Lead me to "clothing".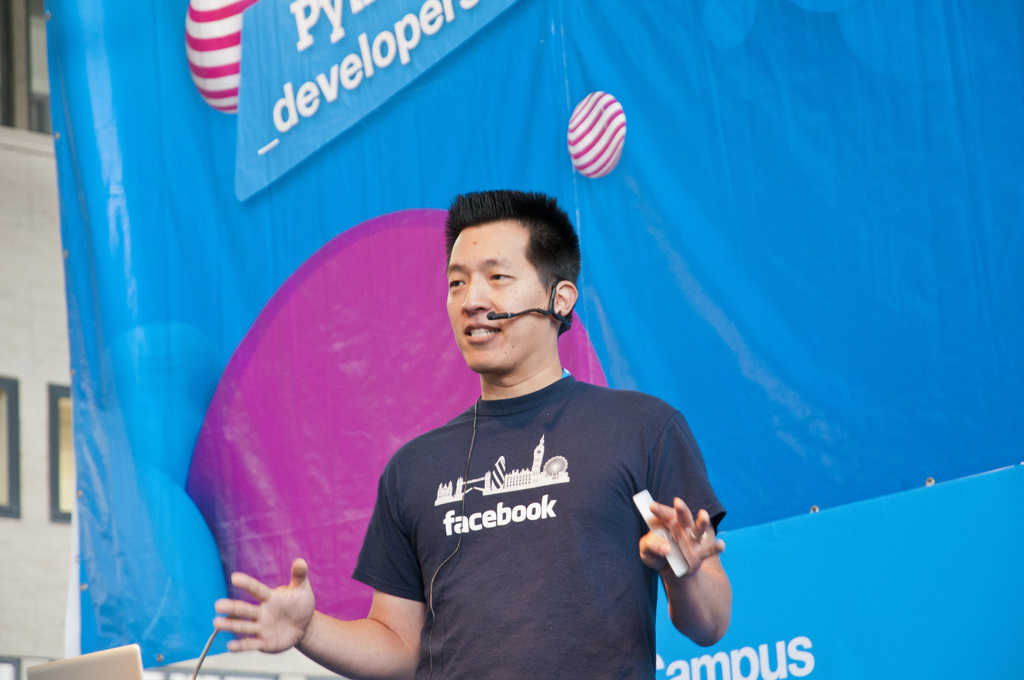
Lead to 352/330/724/657.
